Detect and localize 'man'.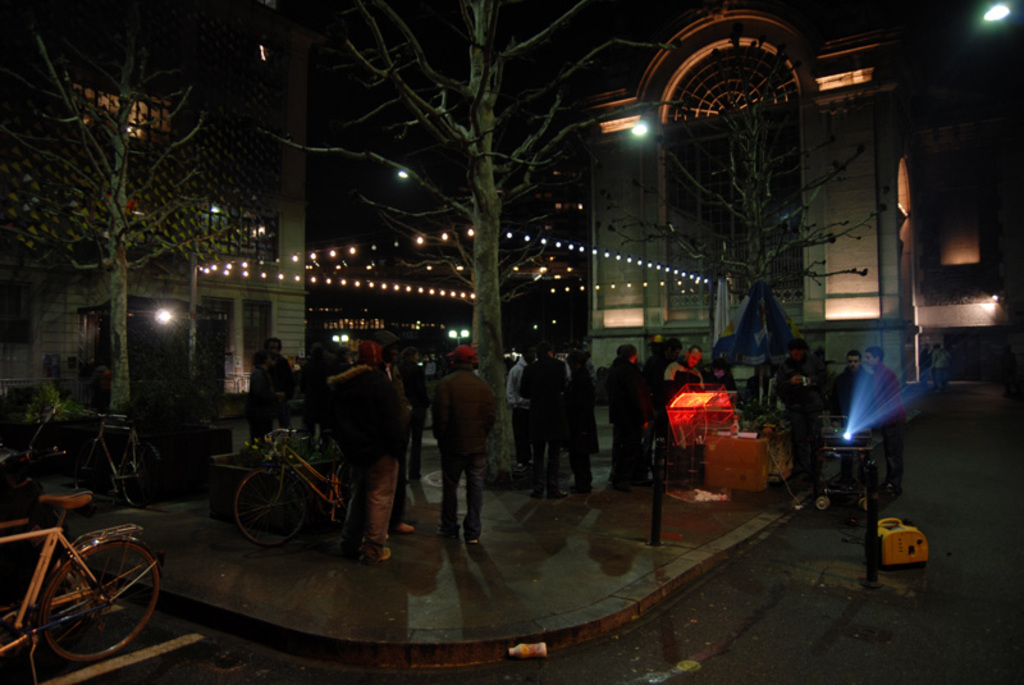
Localized at box=[517, 339, 575, 498].
